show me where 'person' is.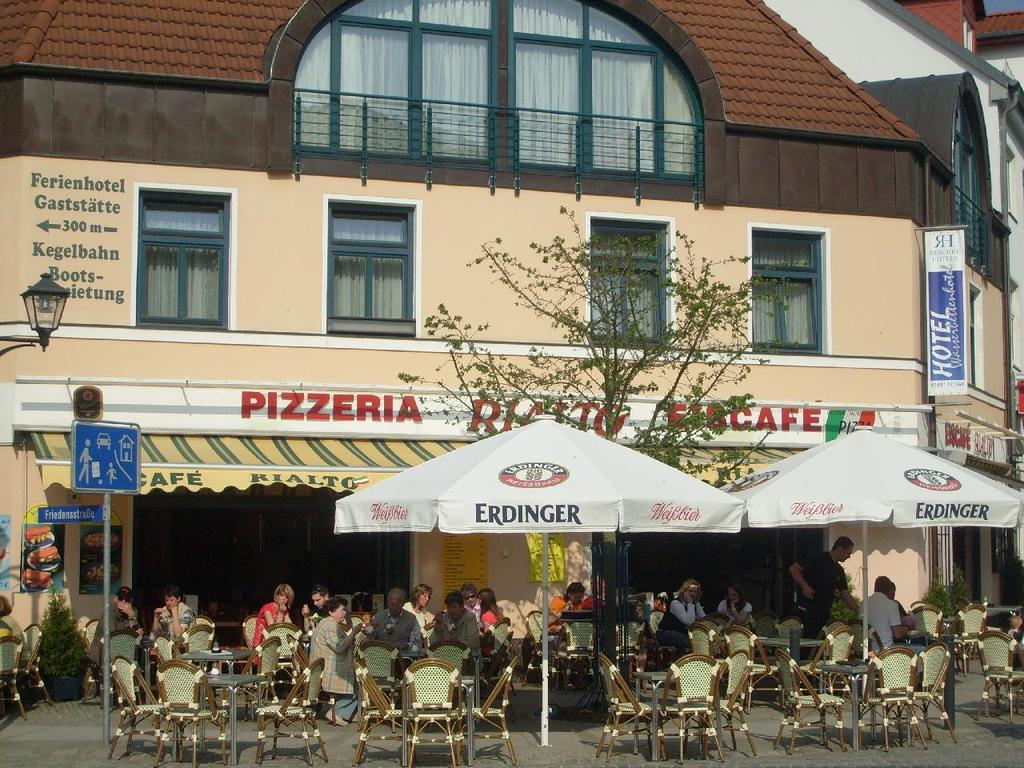
'person' is at bbox=(792, 534, 862, 660).
